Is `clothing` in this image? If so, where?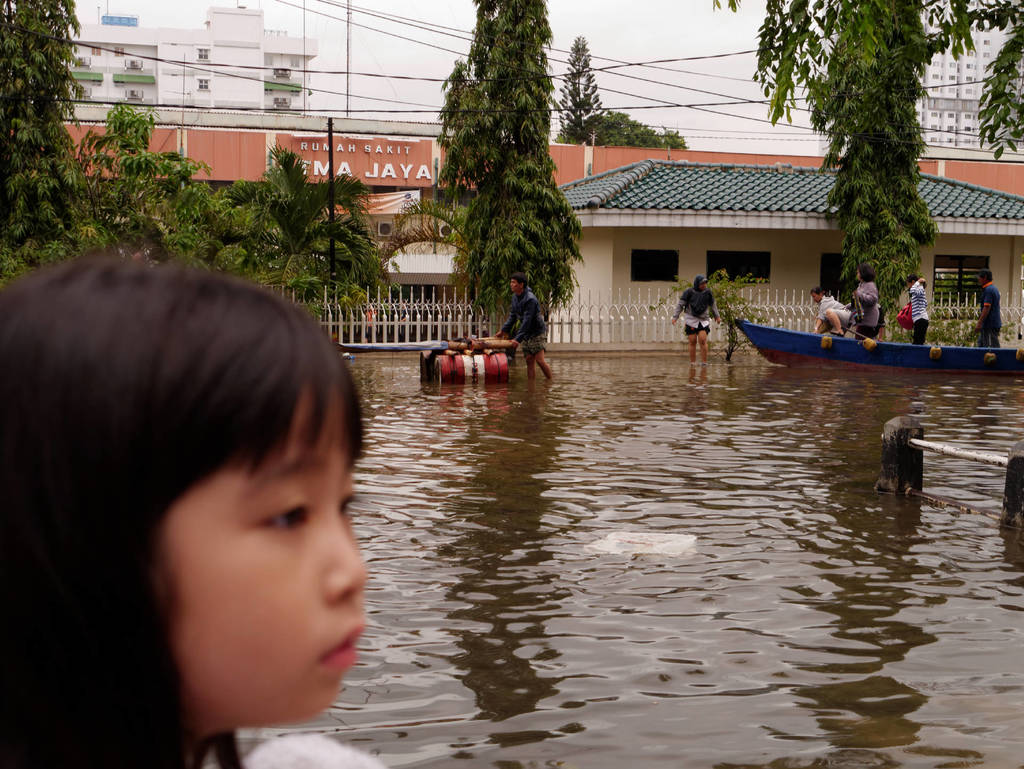
Yes, at x1=906, y1=277, x2=930, y2=345.
